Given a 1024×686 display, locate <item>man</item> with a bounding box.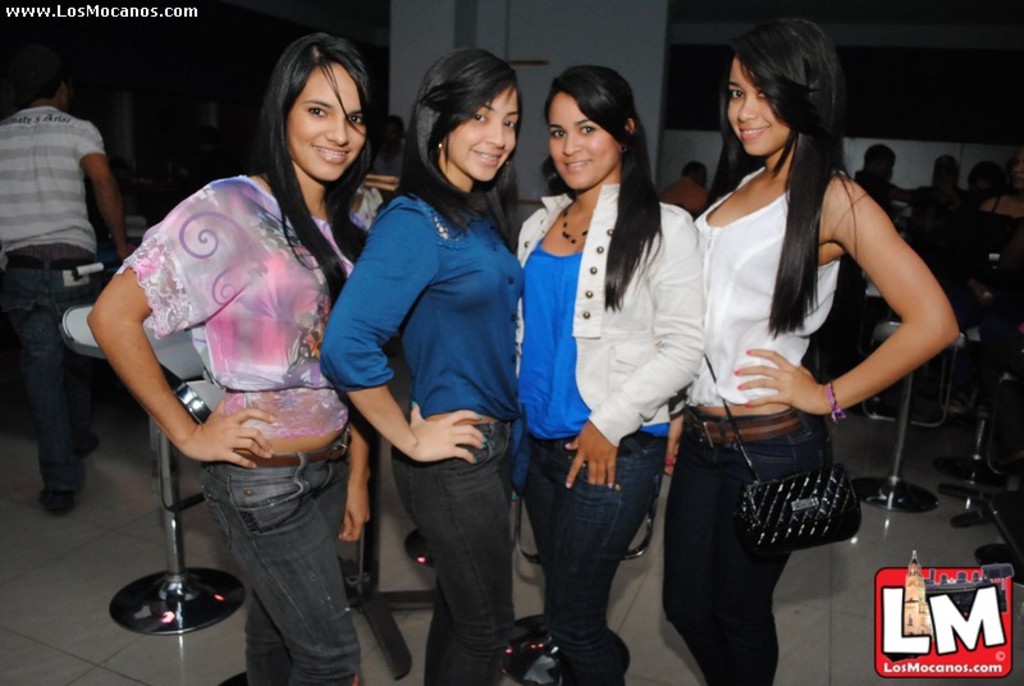
Located: box(859, 142, 910, 207).
